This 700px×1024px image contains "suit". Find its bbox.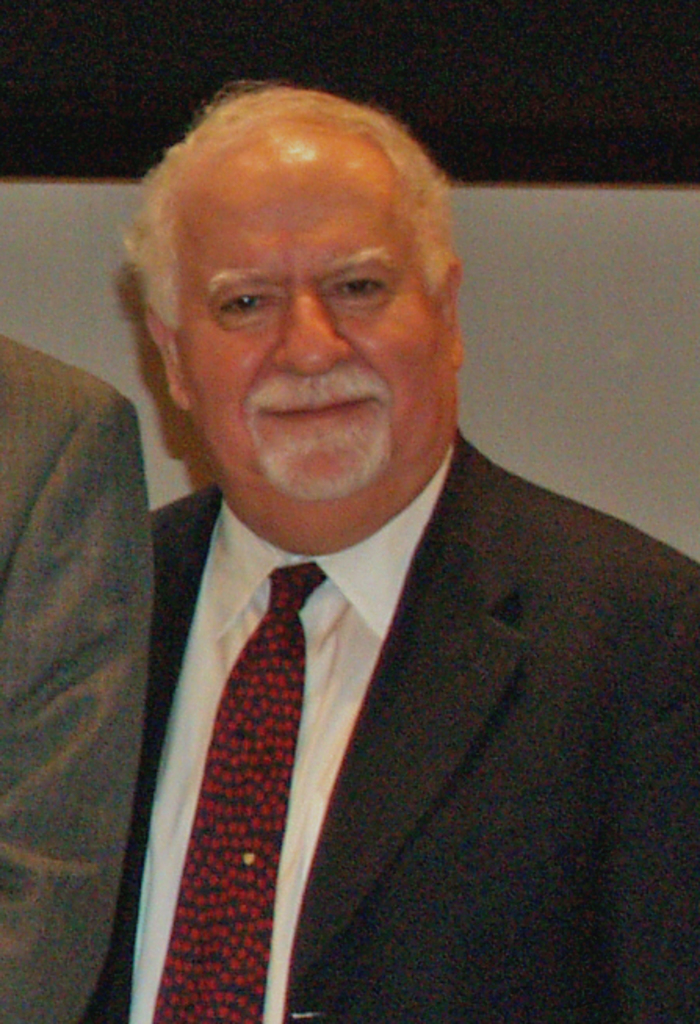
<region>0, 329, 158, 1022</region>.
